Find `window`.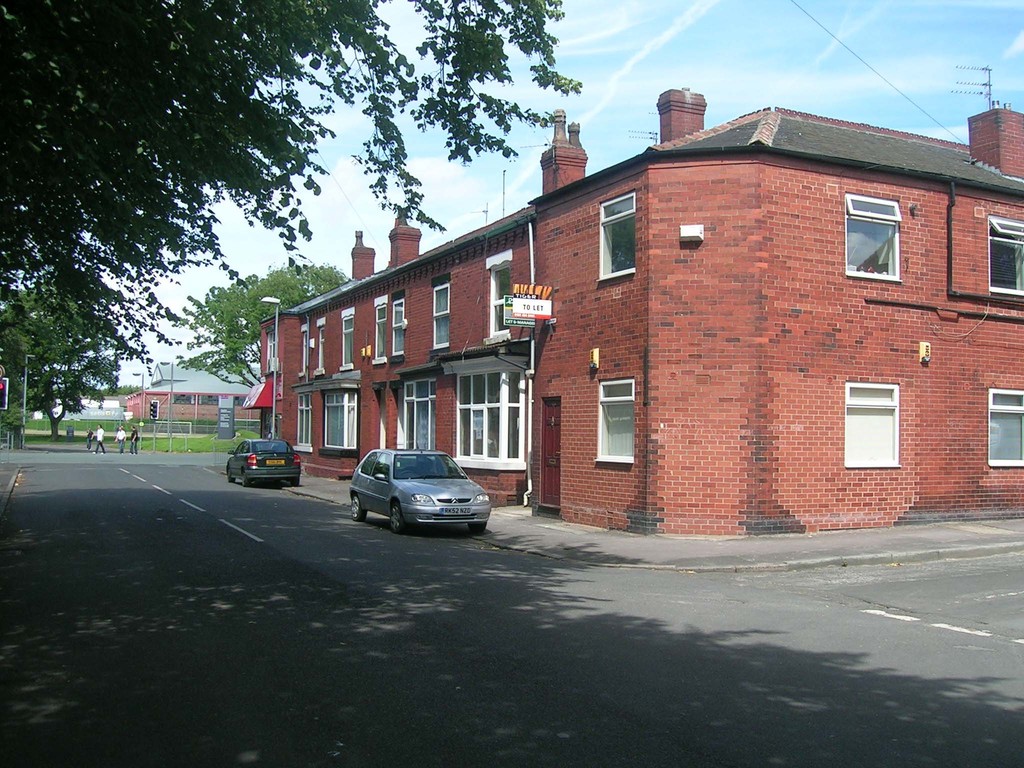
{"left": 488, "top": 262, "right": 509, "bottom": 337}.
